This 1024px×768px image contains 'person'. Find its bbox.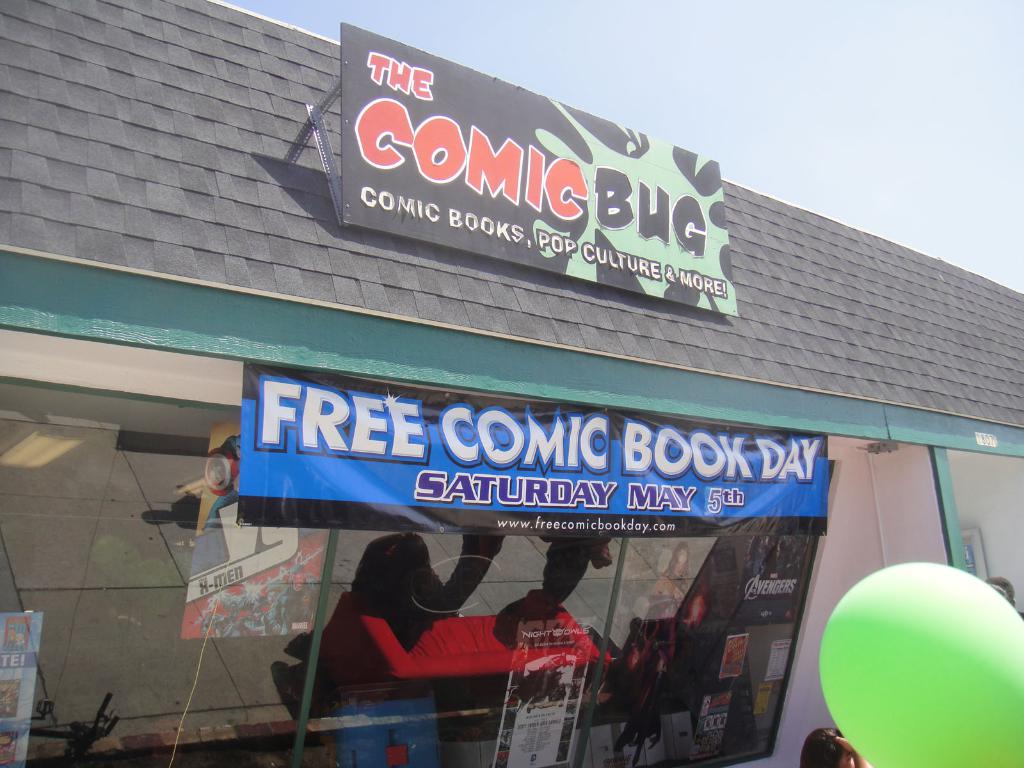
[left=797, top=726, right=877, bottom=767].
